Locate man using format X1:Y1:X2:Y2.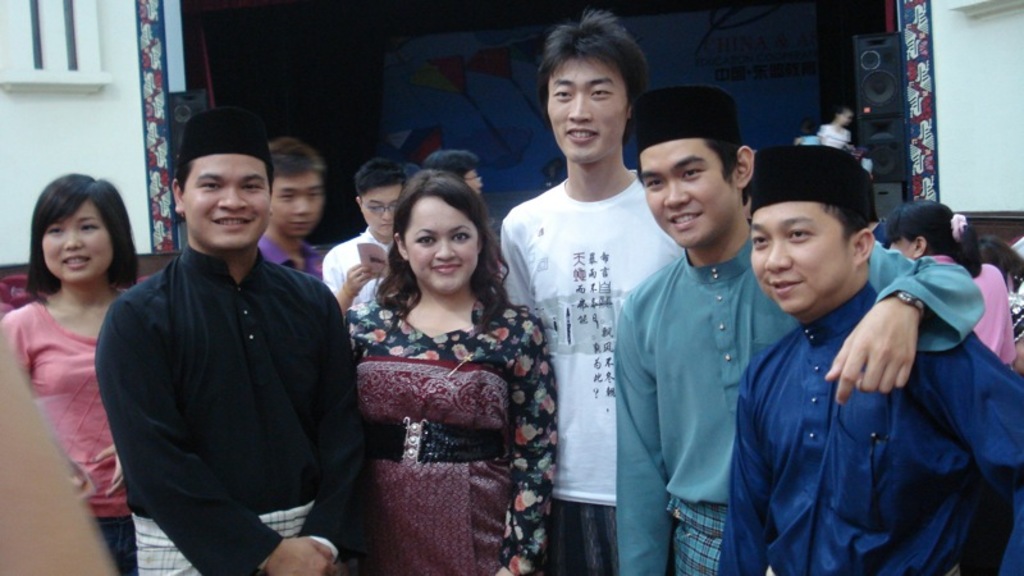
428:152:484:196.
